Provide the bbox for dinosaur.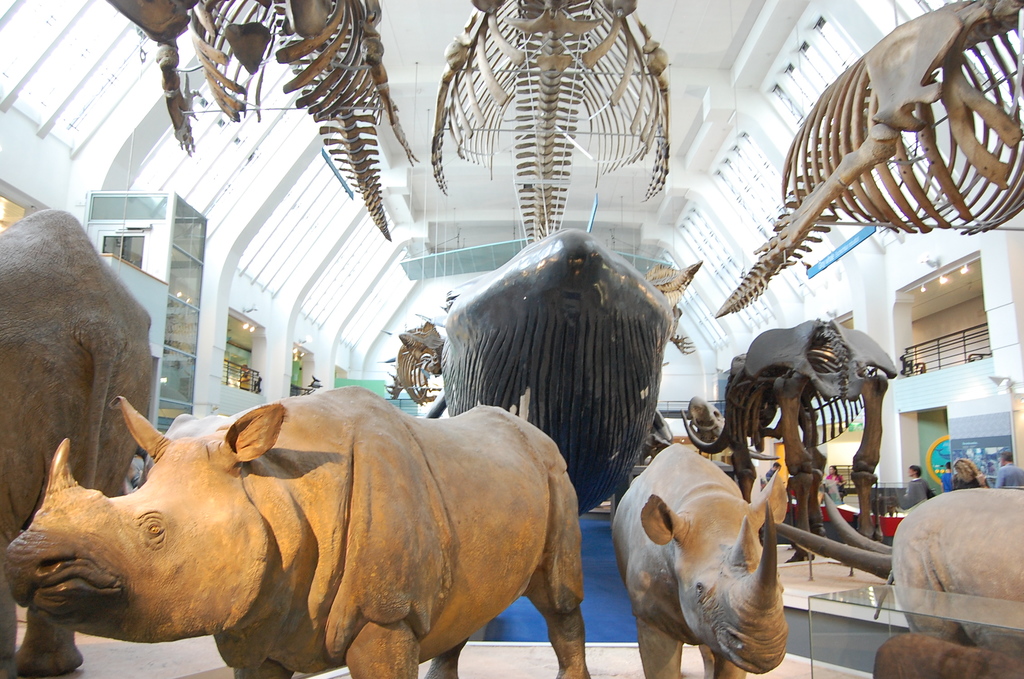
region(714, 0, 1023, 312).
